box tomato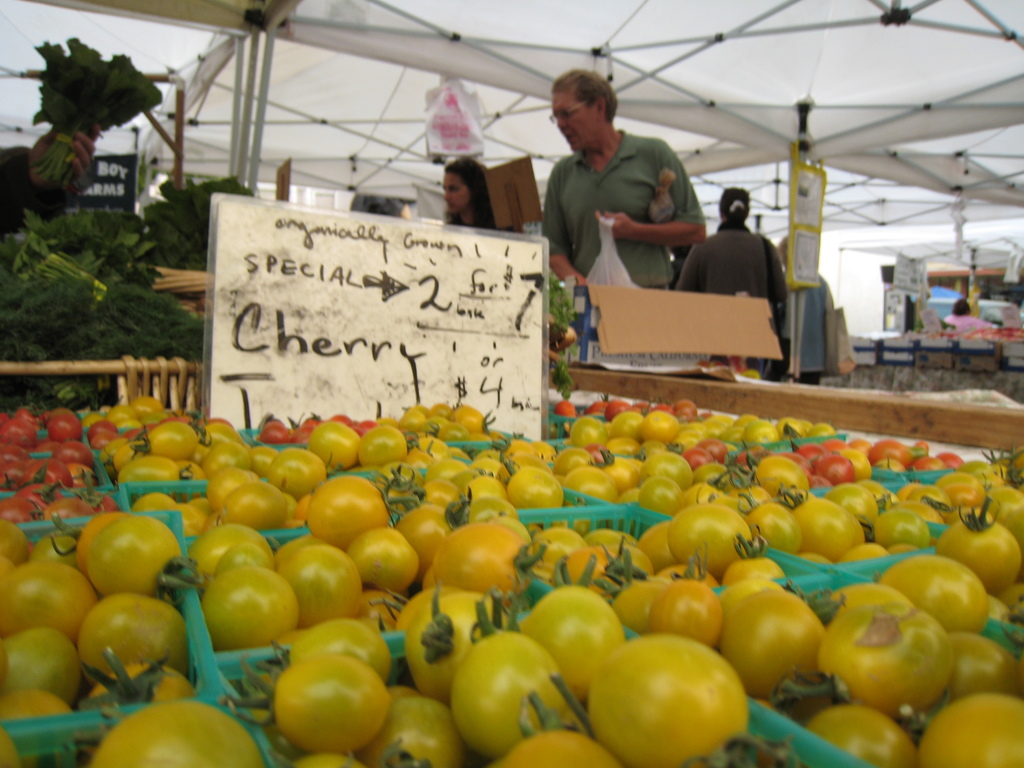
Rect(276, 545, 376, 625)
